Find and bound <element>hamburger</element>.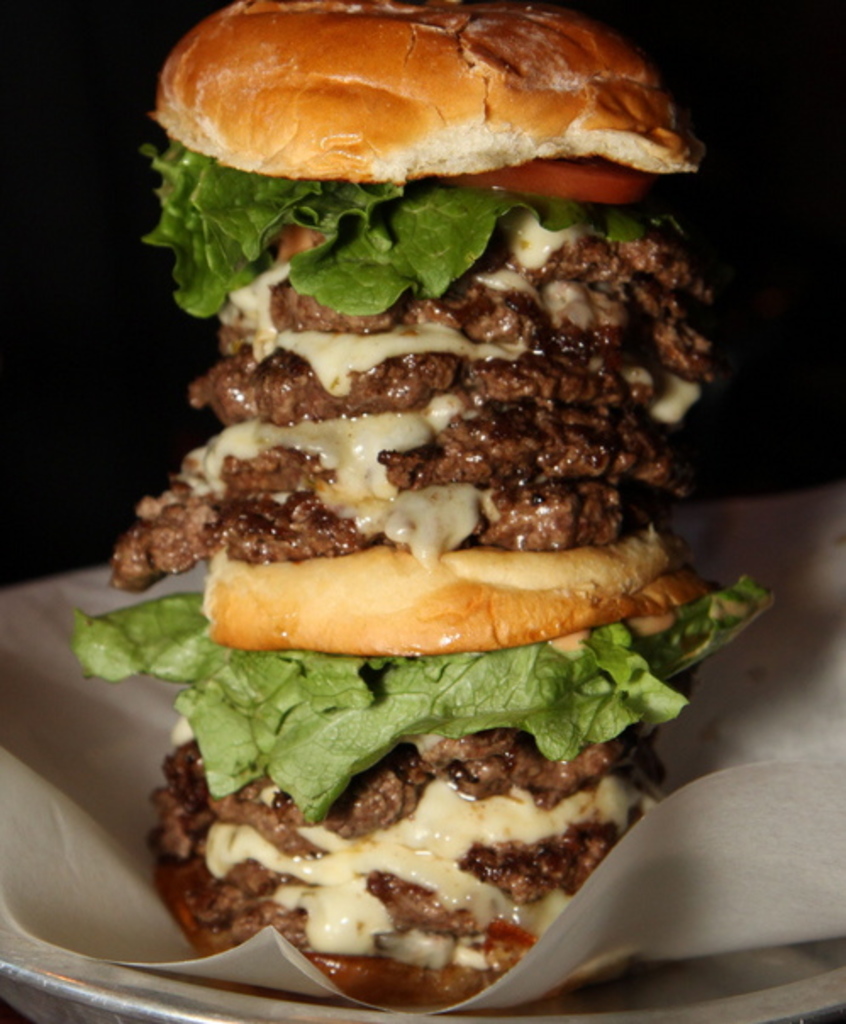
Bound: [x1=71, y1=0, x2=785, y2=1007].
